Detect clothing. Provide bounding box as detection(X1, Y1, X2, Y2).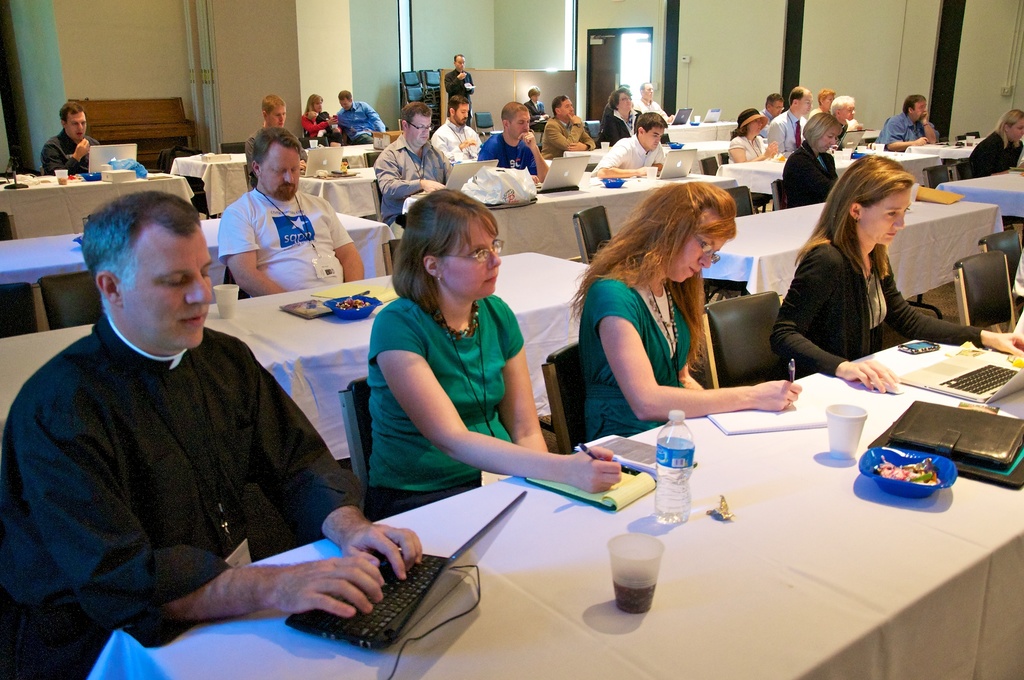
detection(588, 131, 673, 182).
